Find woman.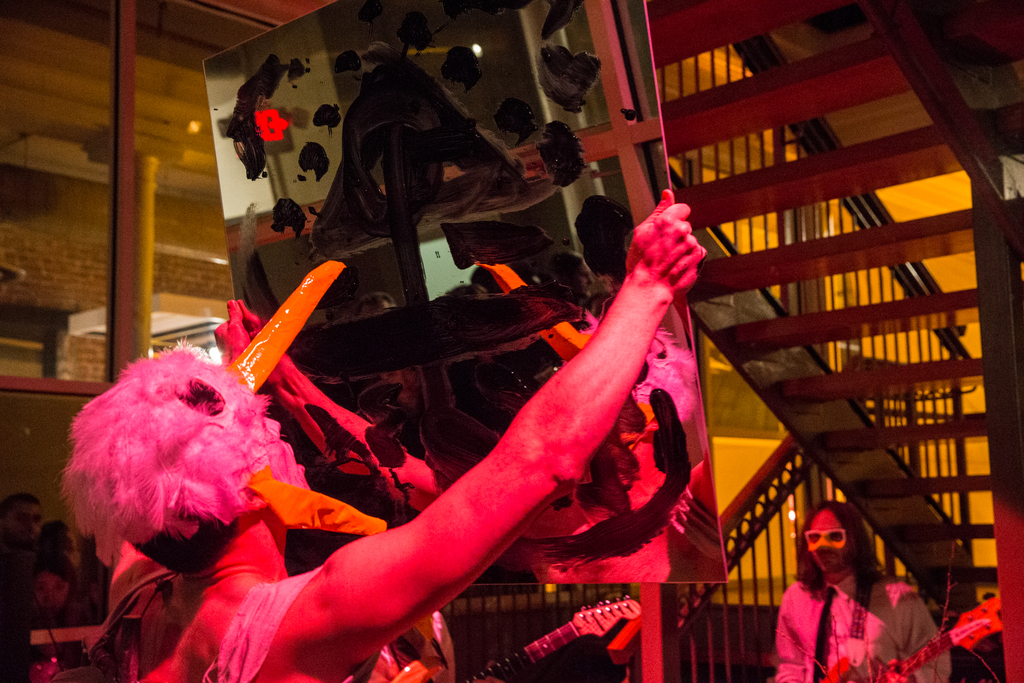
29/548/86/673.
